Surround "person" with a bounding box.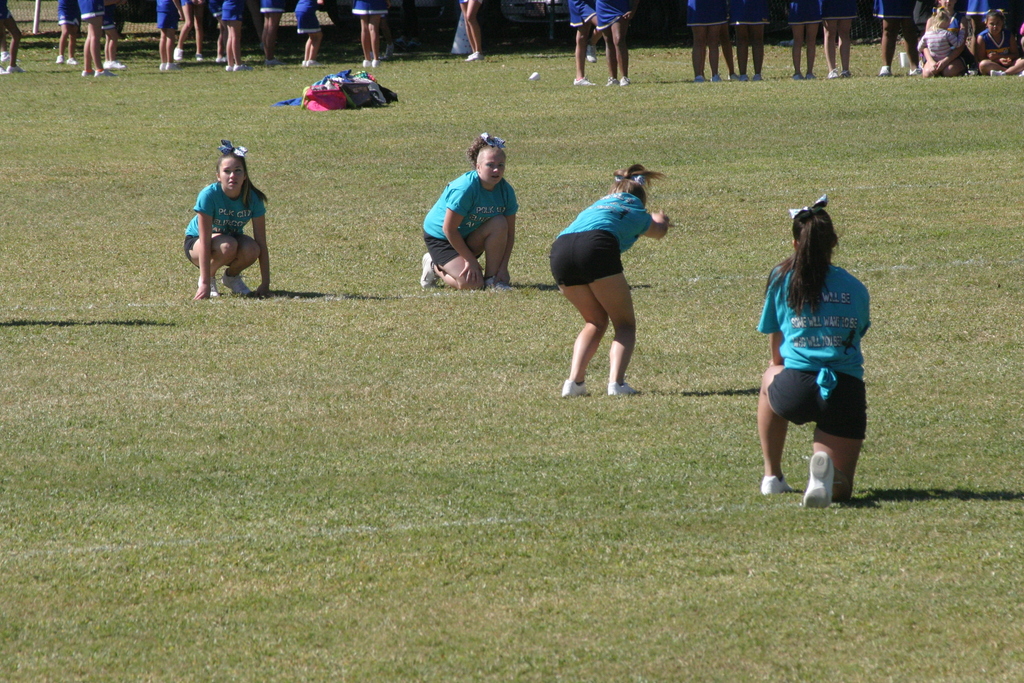
(595,0,635,86).
